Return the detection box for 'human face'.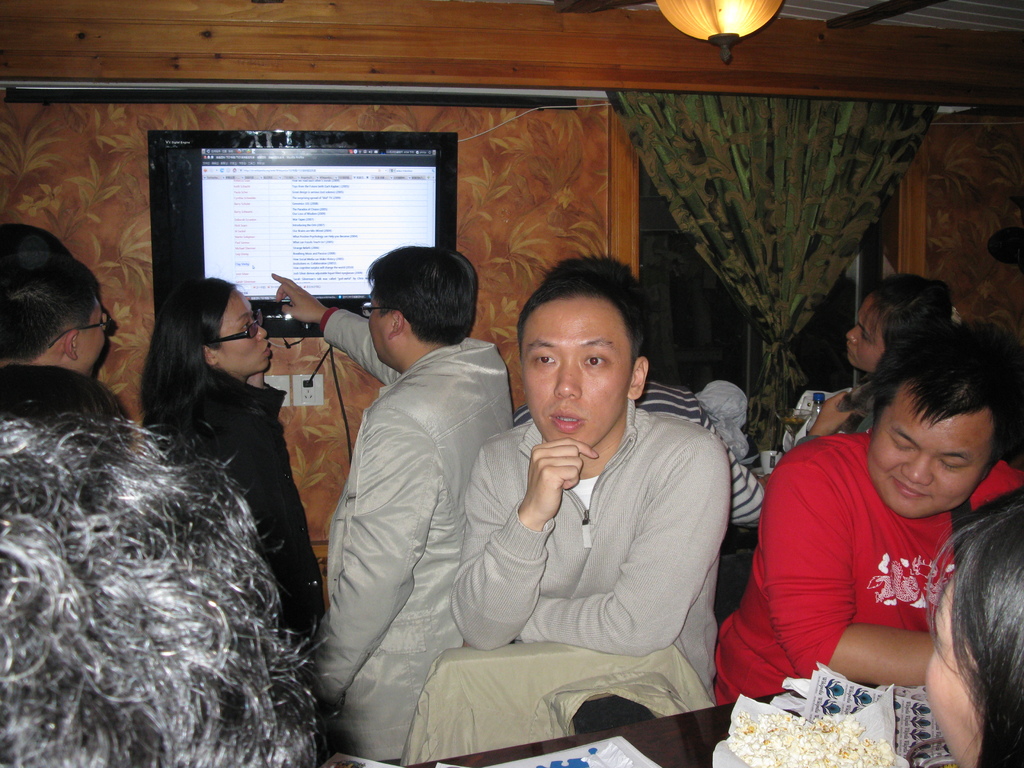
Rect(83, 297, 108, 375).
